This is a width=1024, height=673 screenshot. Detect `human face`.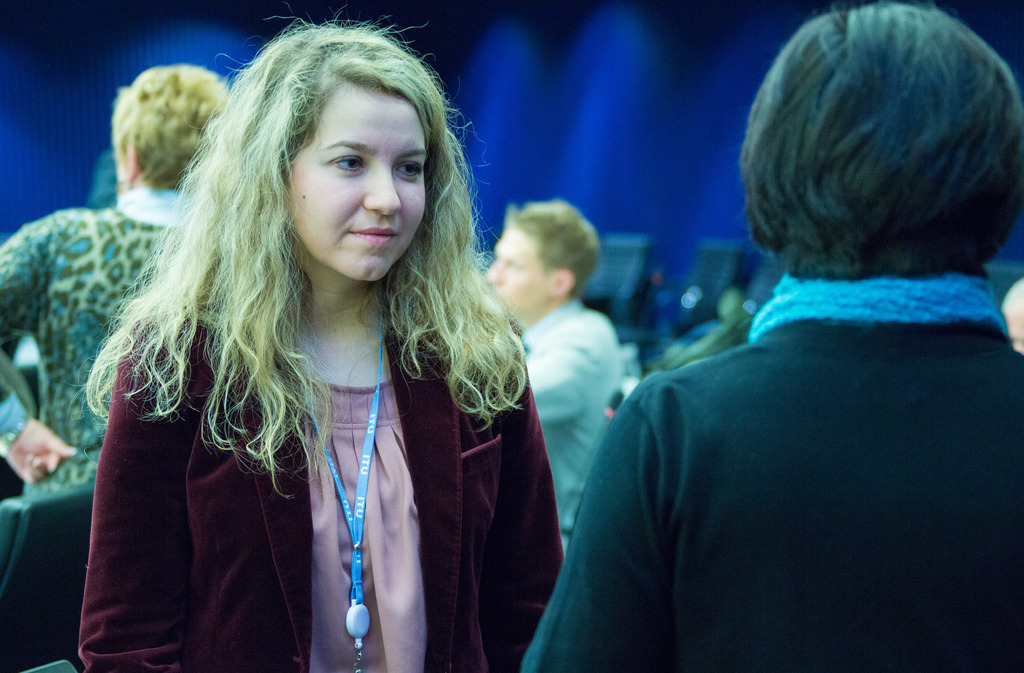
x1=483, y1=226, x2=554, y2=315.
